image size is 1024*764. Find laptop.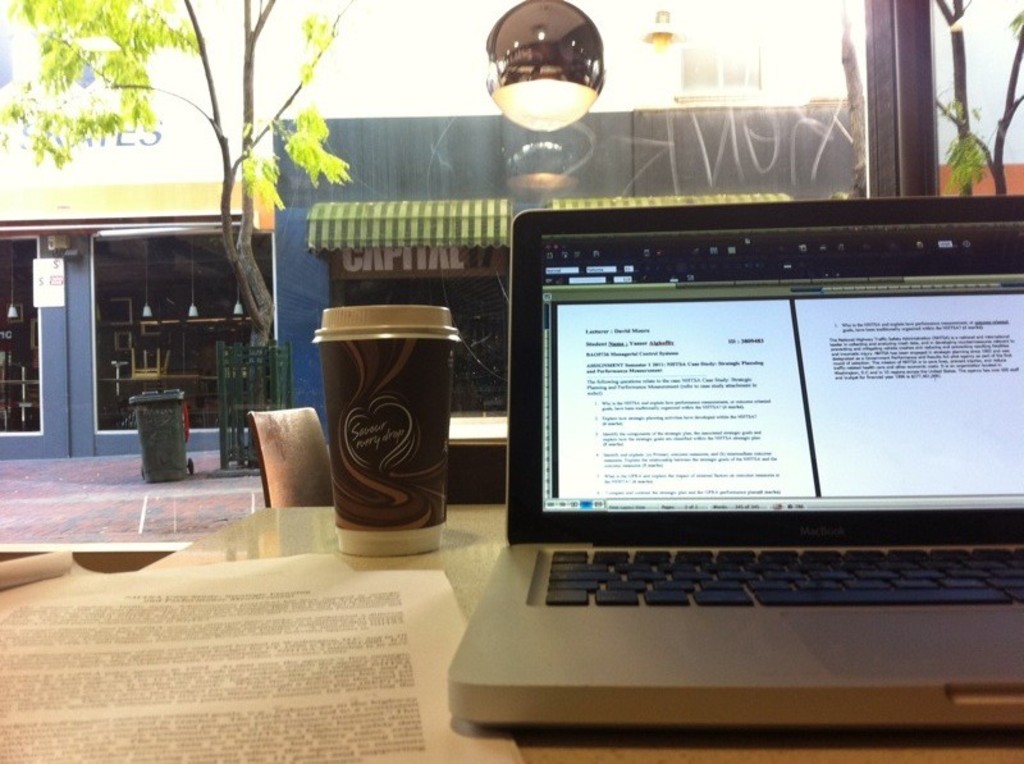
locate(434, 195, 1023, 752).
